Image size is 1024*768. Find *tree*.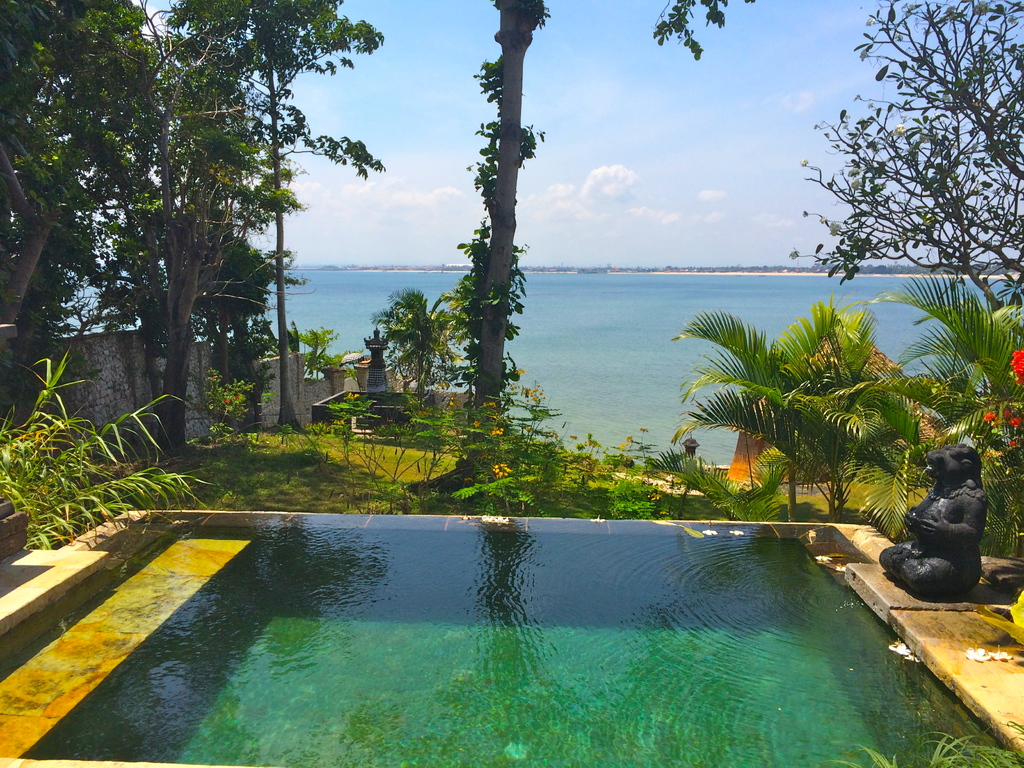
region(791, 23, 1010, 313).
